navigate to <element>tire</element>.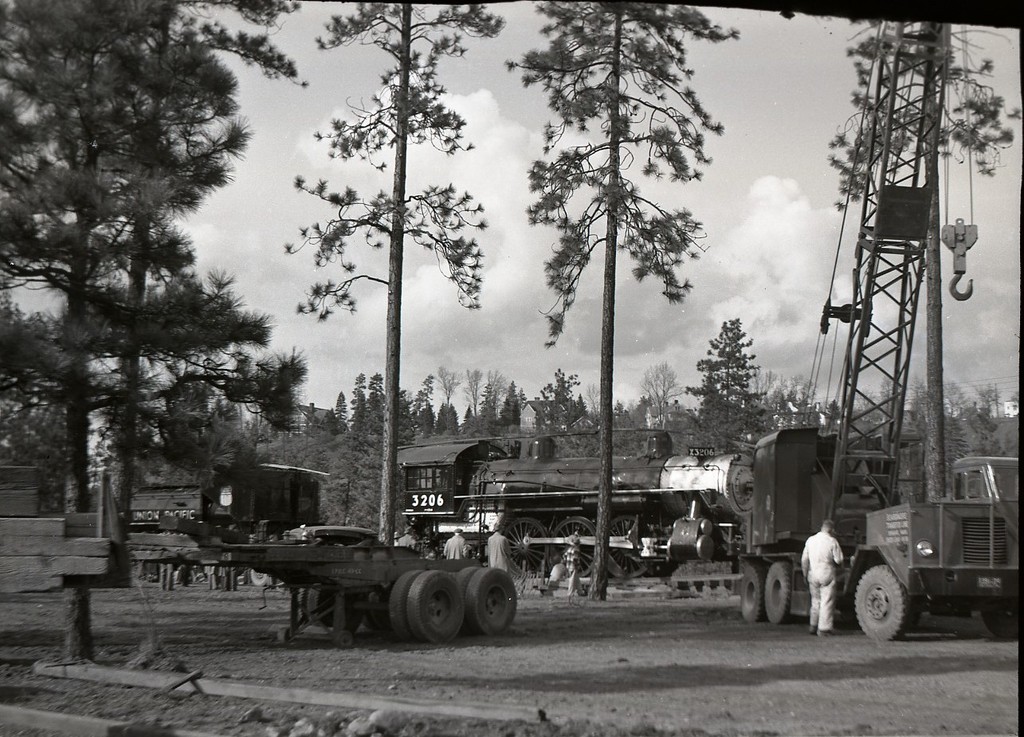
Navigation target: locate(409, 569, 465, 645).
